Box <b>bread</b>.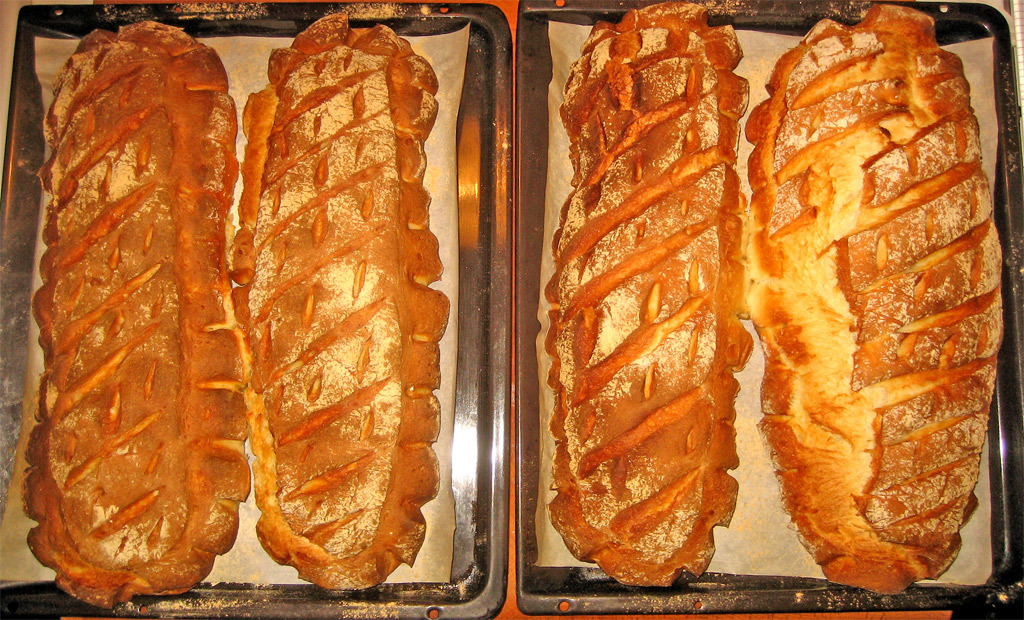
<bbox>546, 1, 745, 587</bbox>.
